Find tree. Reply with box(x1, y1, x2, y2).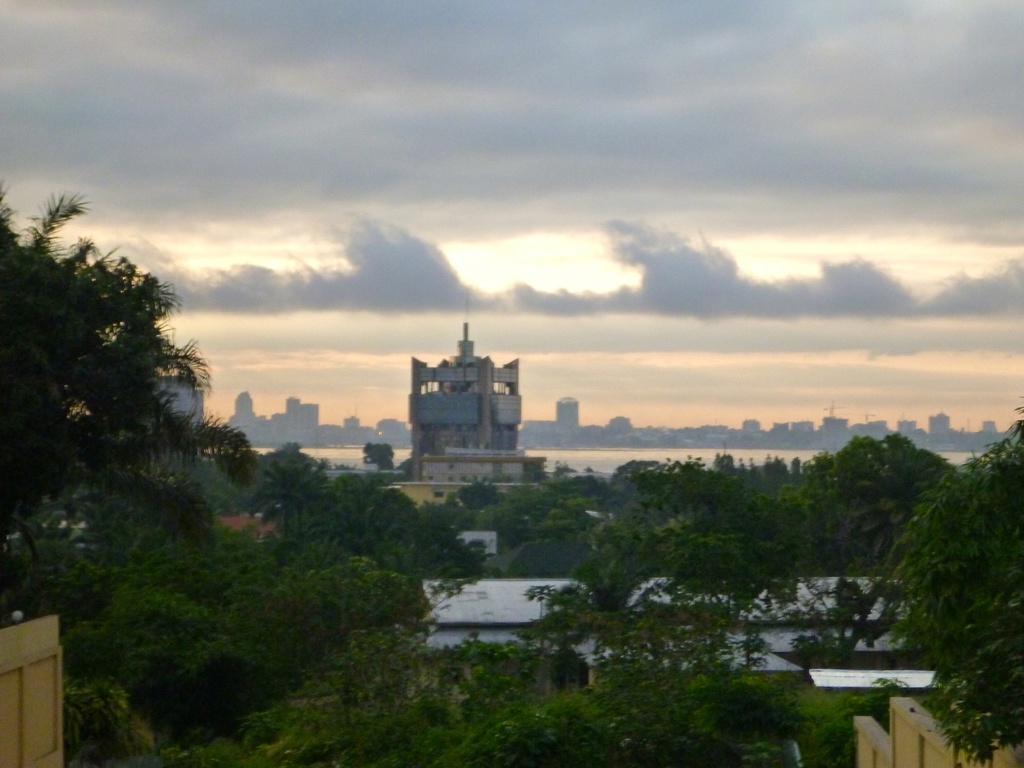
box(796, 383, 1016, 702).
